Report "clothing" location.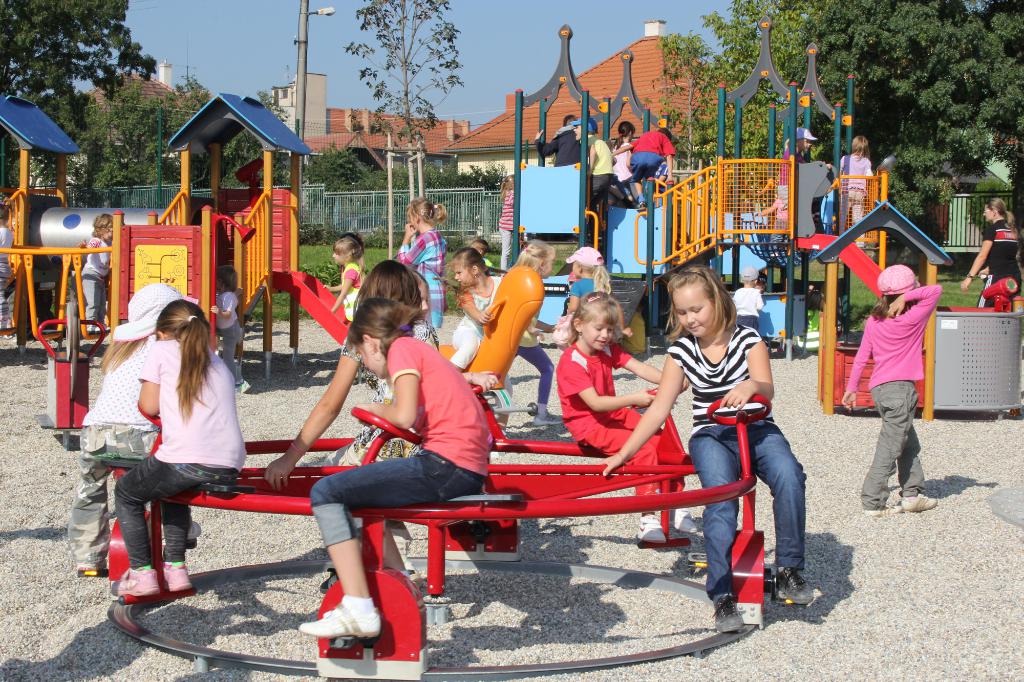
Report: {"left": 338, "top": 263, "right": 364, "bottom": 326}.
